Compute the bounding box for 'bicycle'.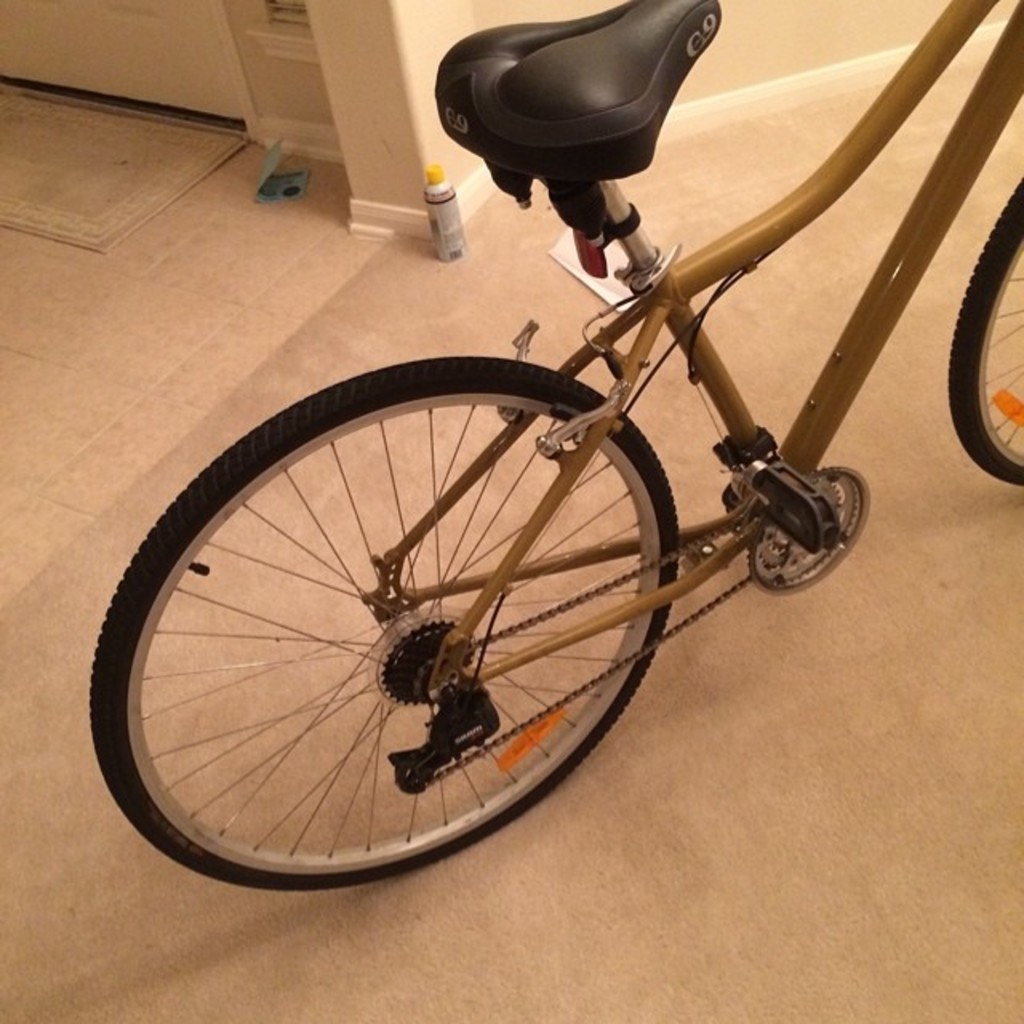
86,0,1022,888.
